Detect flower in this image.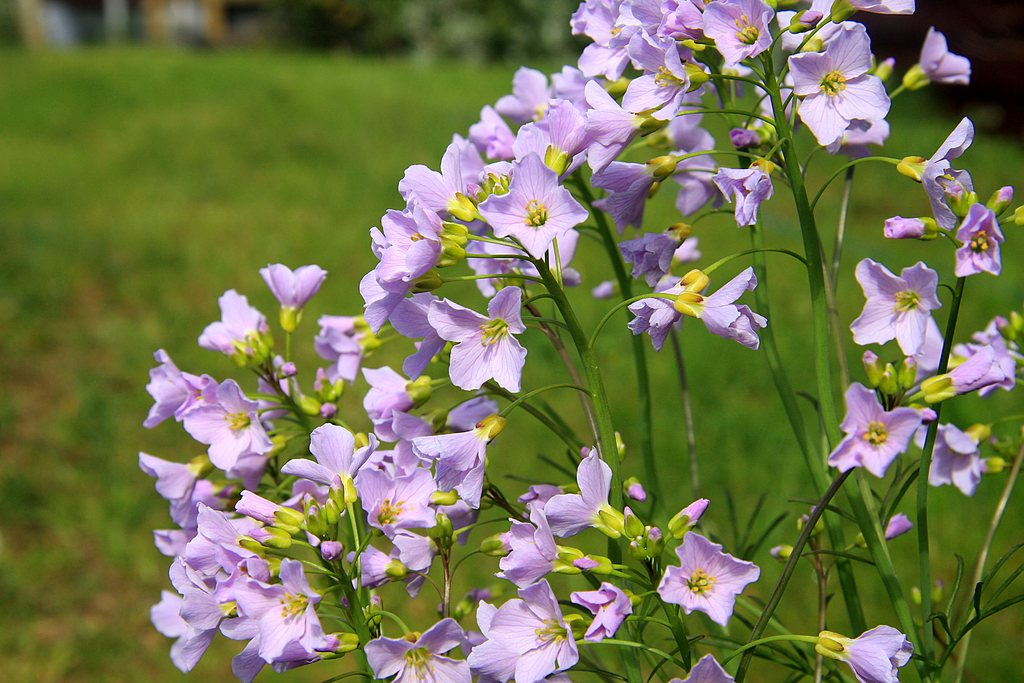
Detection: bbox=(669, 536, 759, 624).
